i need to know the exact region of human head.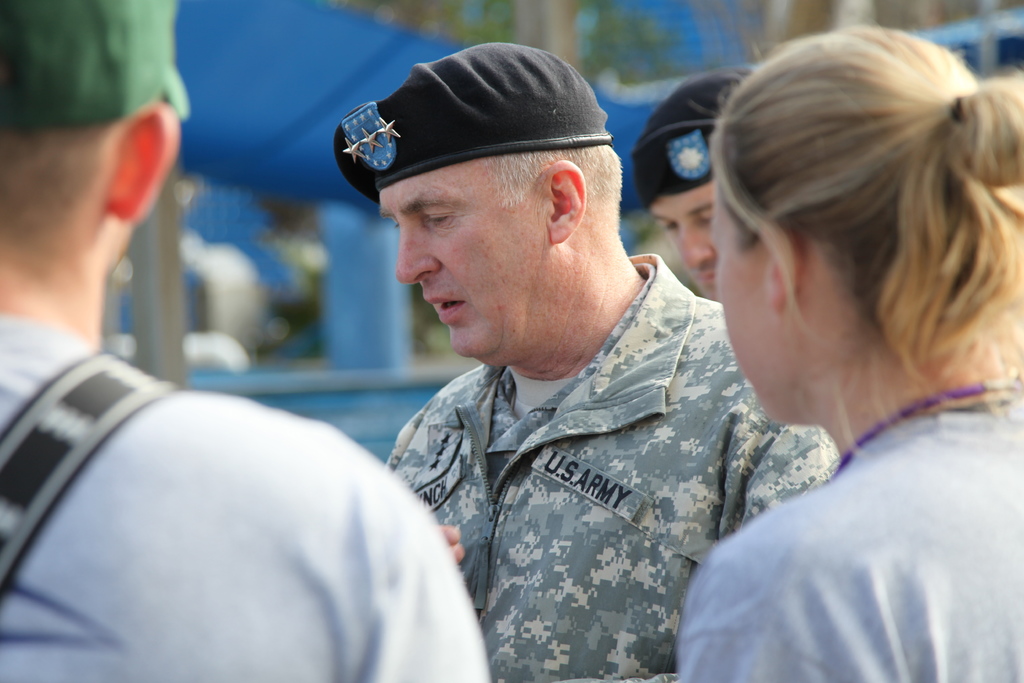
Region: left=632, top=68, right=755, bottom=292.
